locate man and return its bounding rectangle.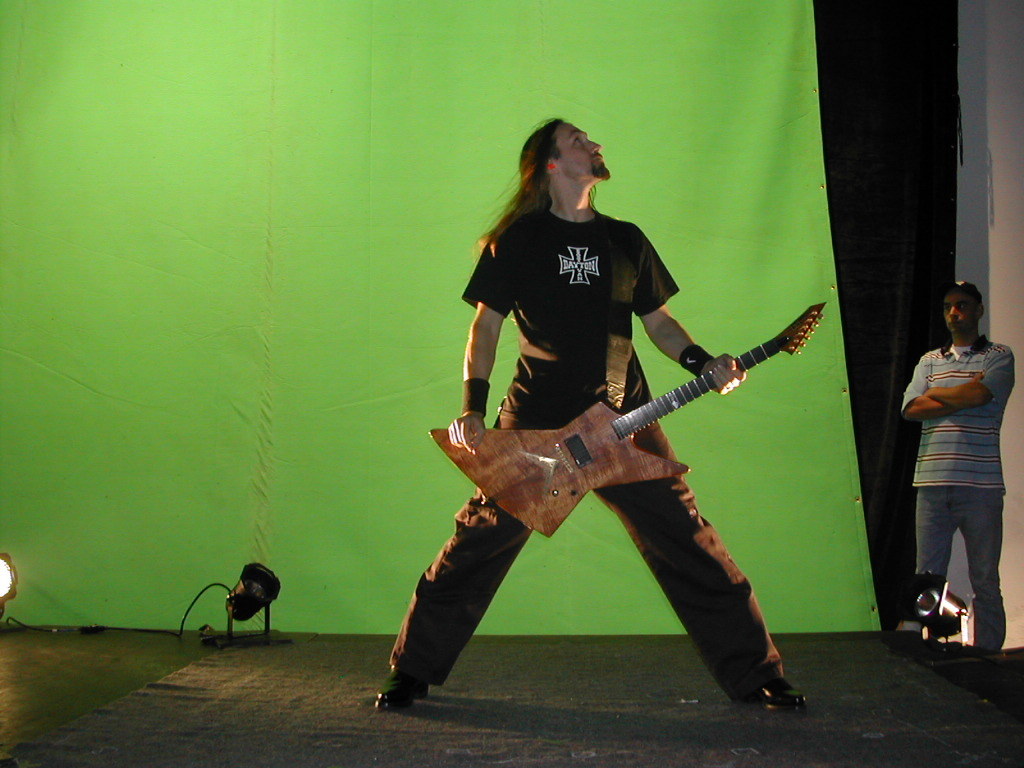
Rect(889, 288, 1019, 658).
